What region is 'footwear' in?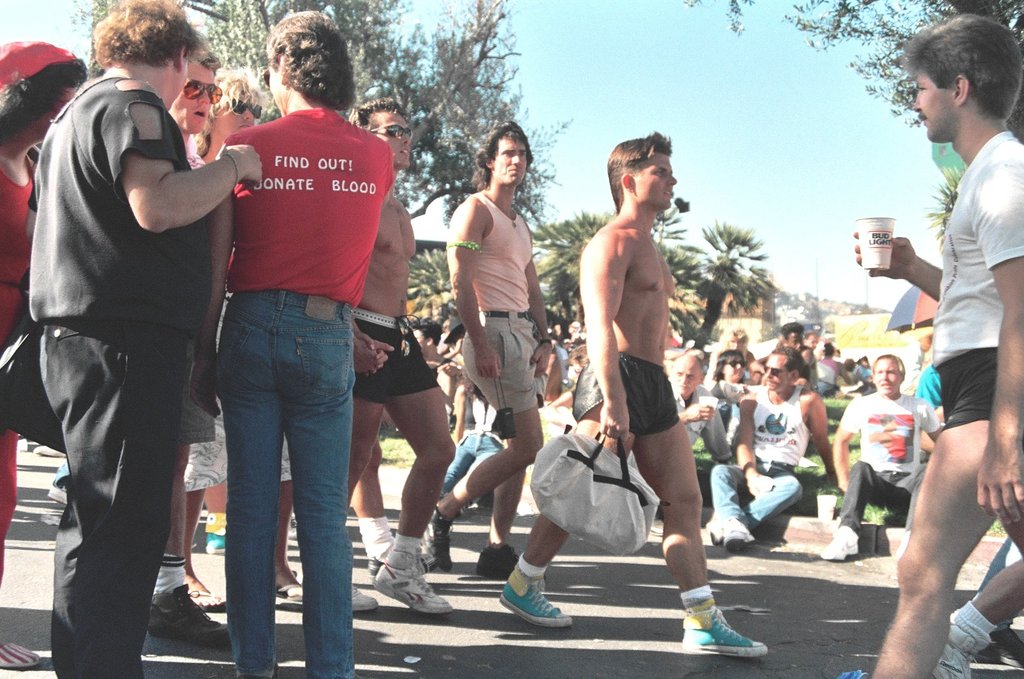
<box>702,516,722,543</box>.
